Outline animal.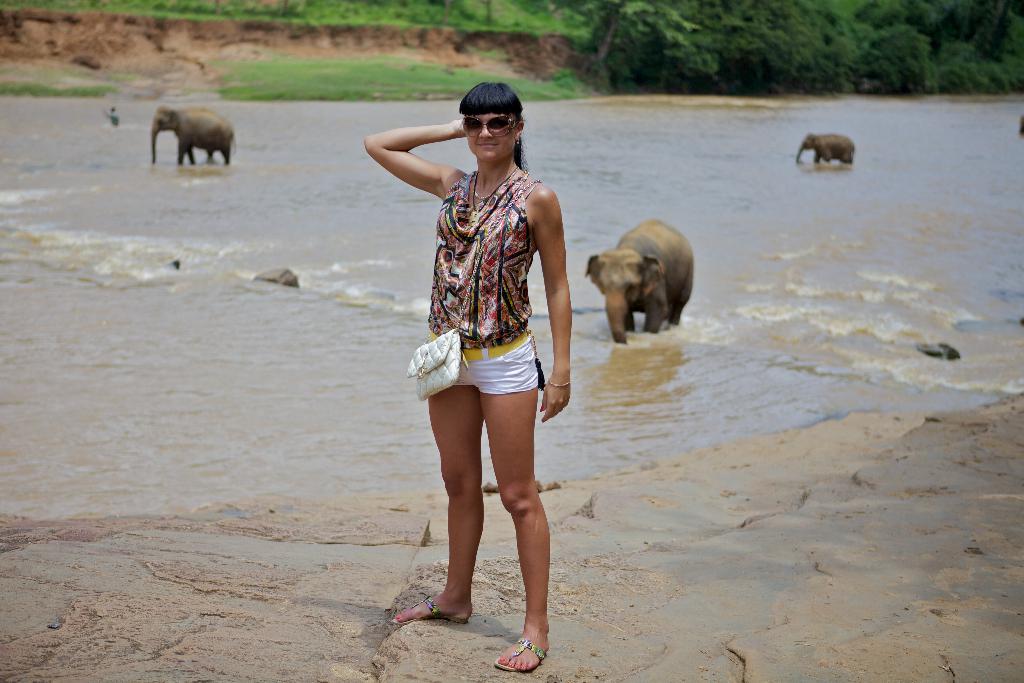
Outline: x1=582 y1=217 x2=696 y2=345.
